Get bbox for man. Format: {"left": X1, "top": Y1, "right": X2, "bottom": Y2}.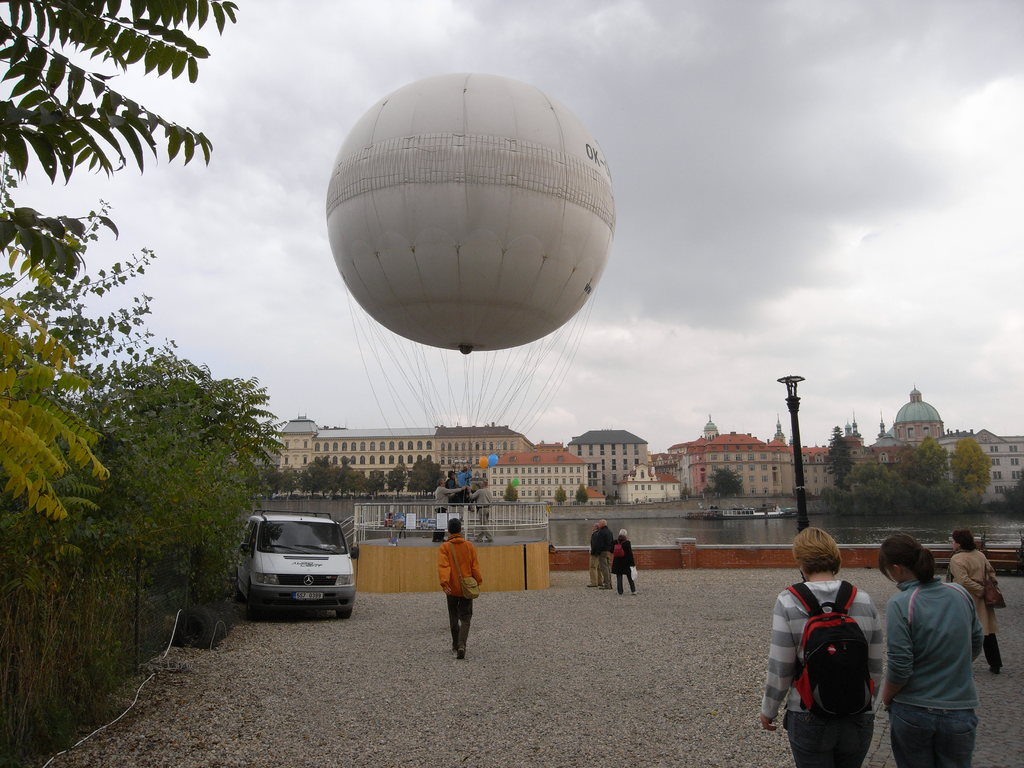
{"left": 587, "top": 516, "right": 605, "bottom": 584}.
